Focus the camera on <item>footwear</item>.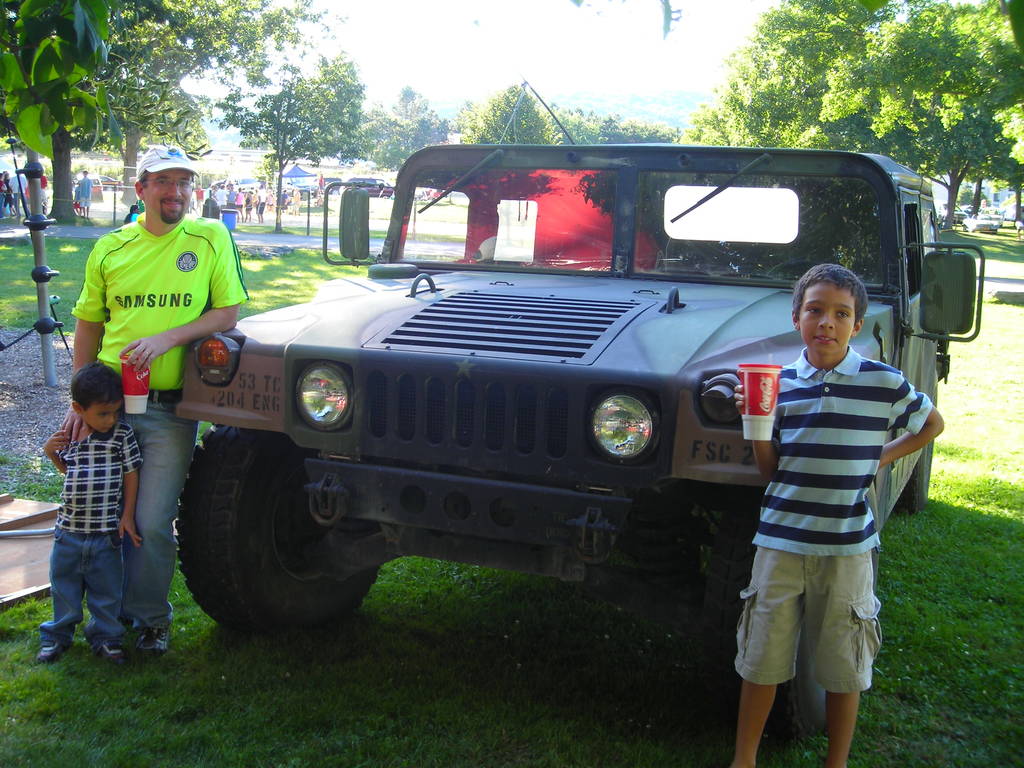
Focus region: {"x1": 33, "y1": 641, "x2": 75, "y2": 666}.
